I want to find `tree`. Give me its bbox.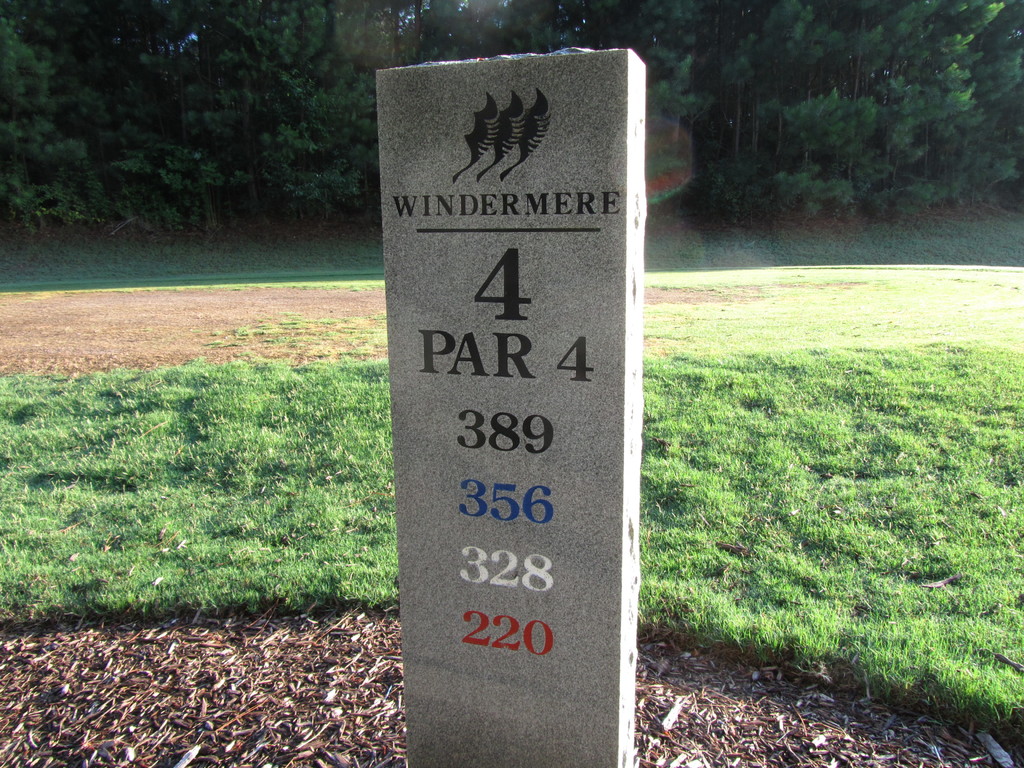
(left=698, top=0, right=864, bottom=236).
